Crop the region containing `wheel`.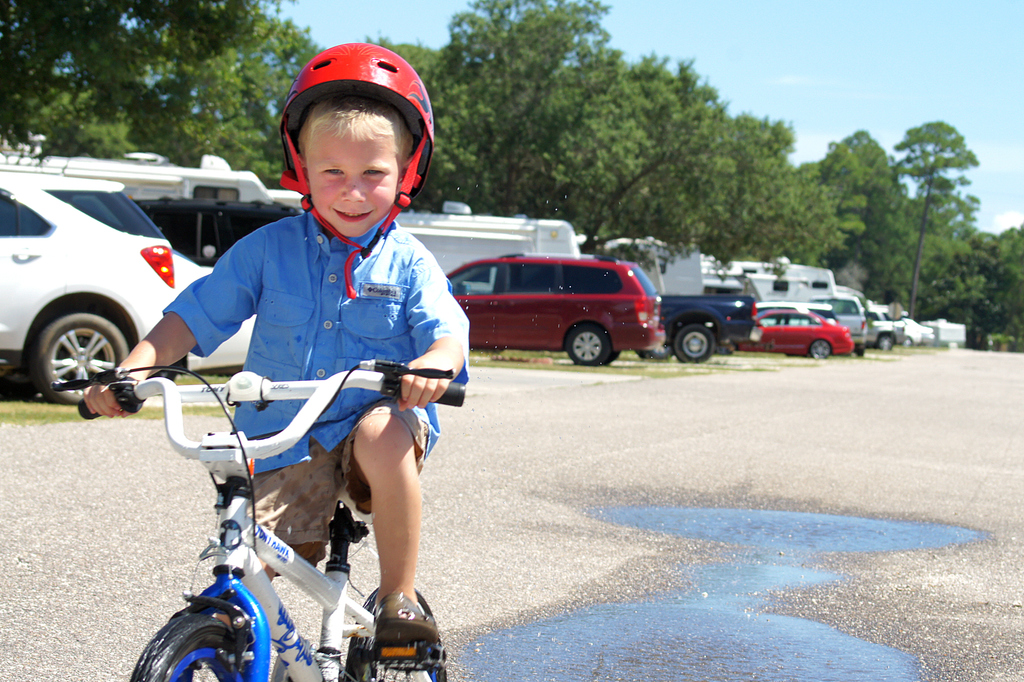
Crop region: x1=127 y1=614 x2=253 y2=681.
